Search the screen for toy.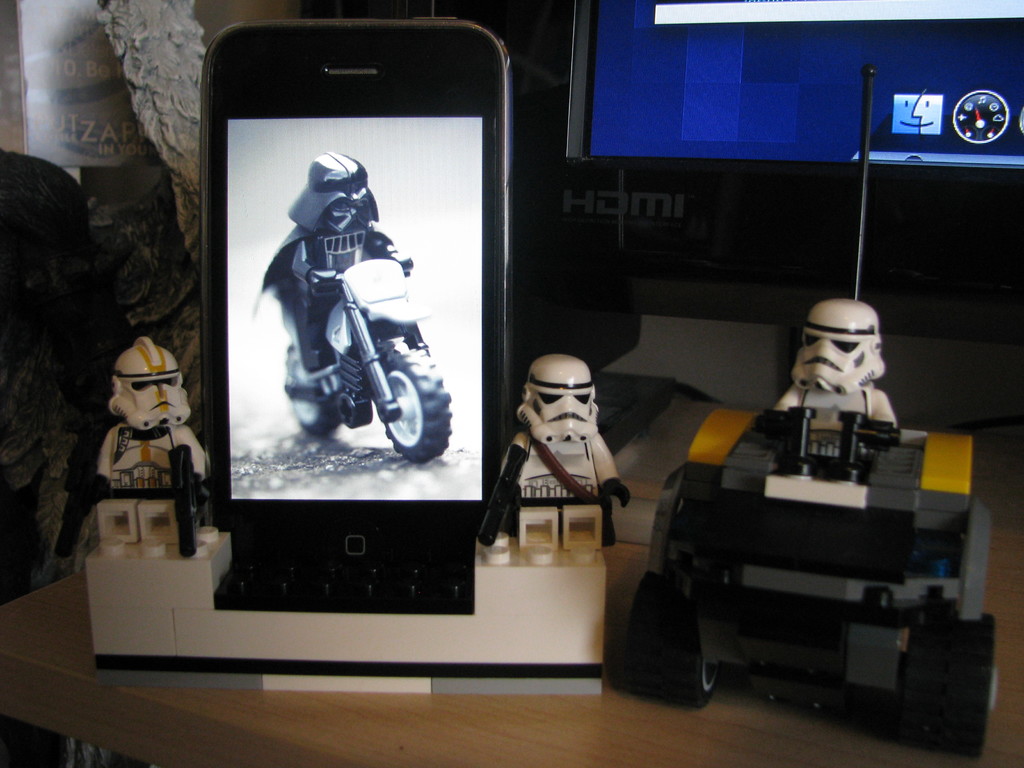
Found at bbox=[166, 445, 209, 558].
